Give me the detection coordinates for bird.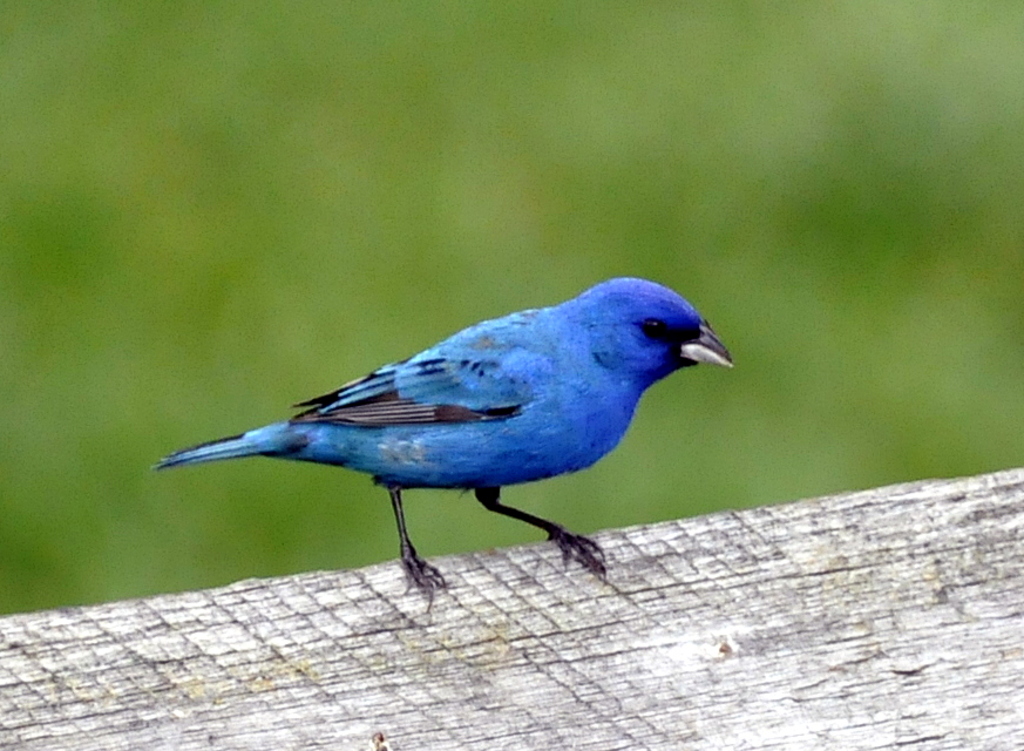
box=[108, 284, 760, 595].
